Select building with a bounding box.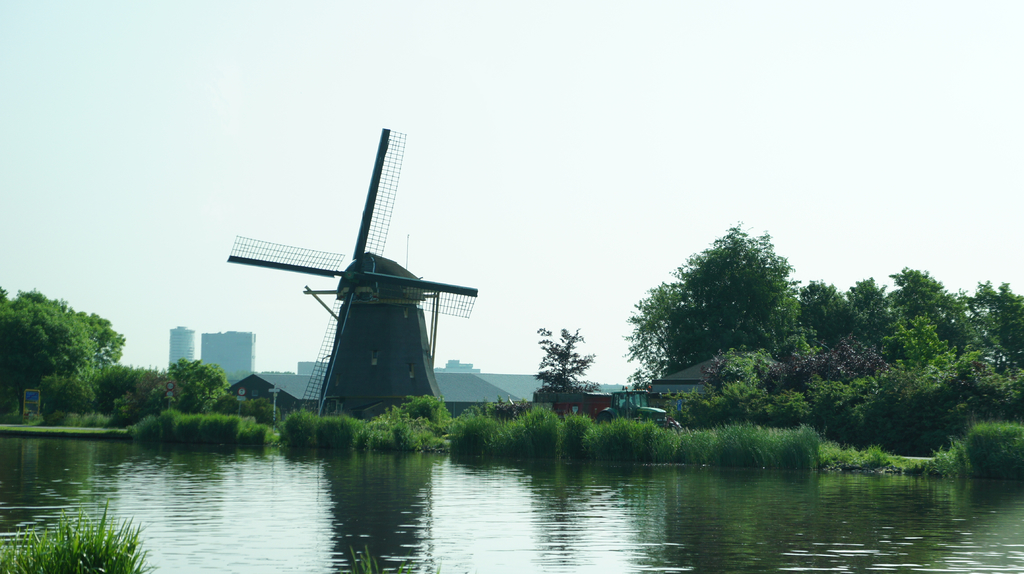
197,330,251,383.
